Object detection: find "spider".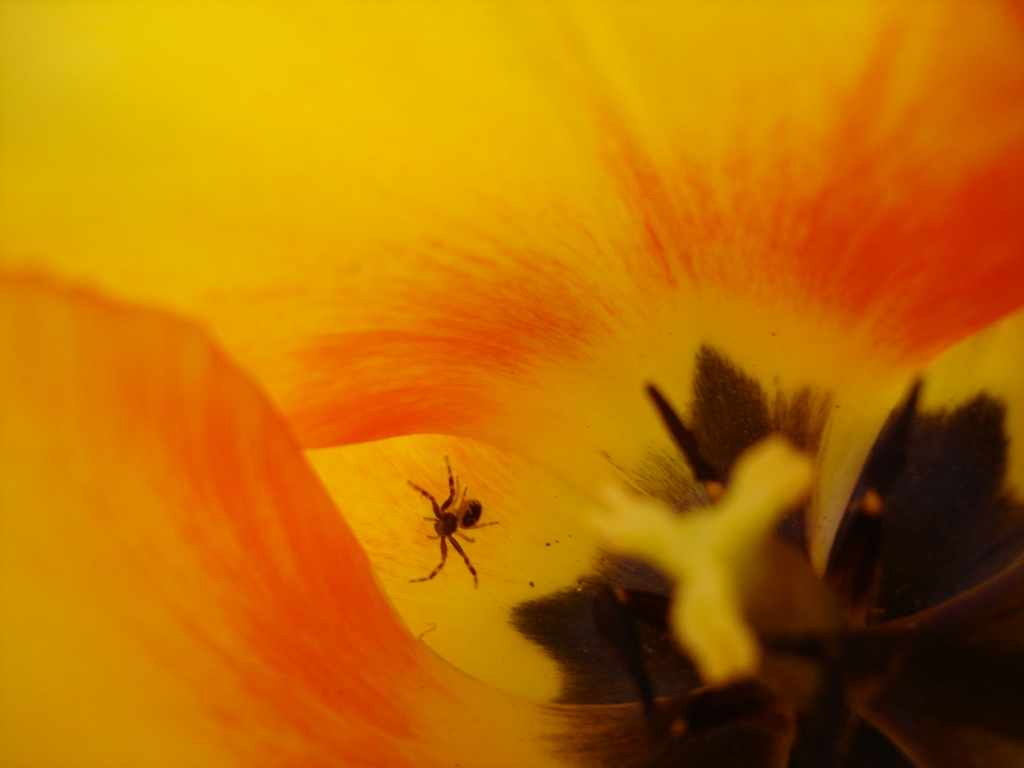
<region>407, 450, 499, 596</region>.
